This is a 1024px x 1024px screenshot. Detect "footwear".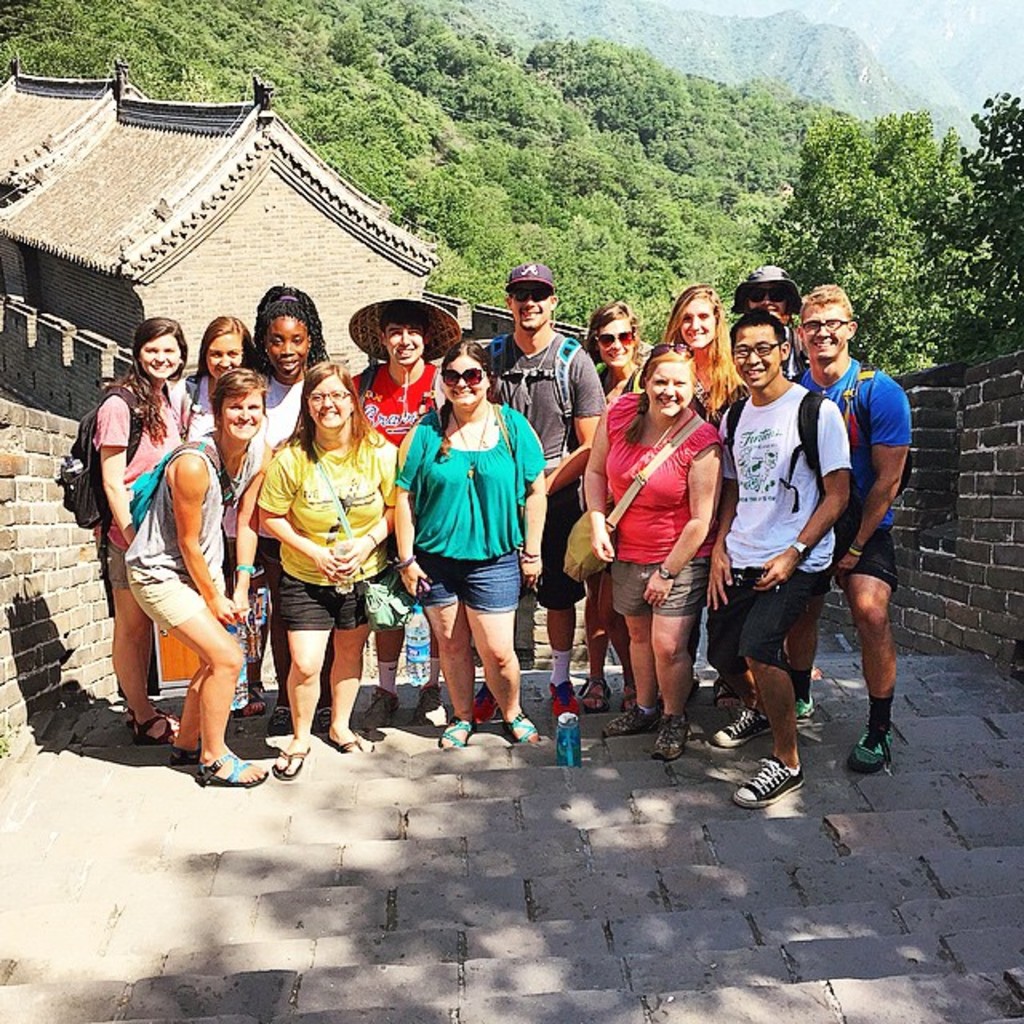
[133,714,184,747].
